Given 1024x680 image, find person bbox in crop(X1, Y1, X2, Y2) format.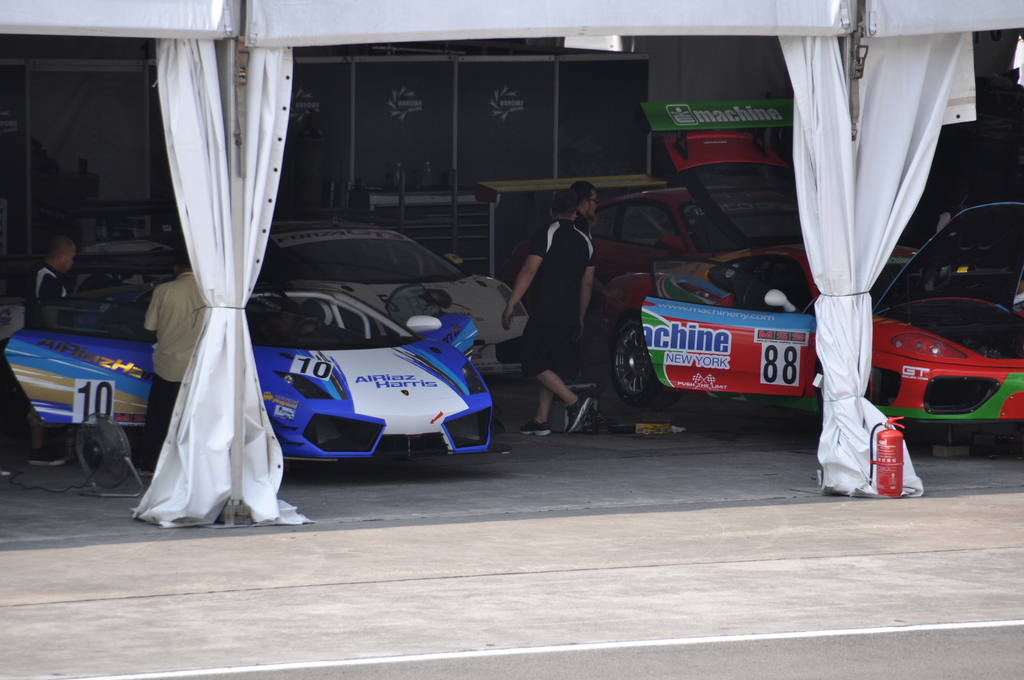
crop(501, 190, 596, 433).
